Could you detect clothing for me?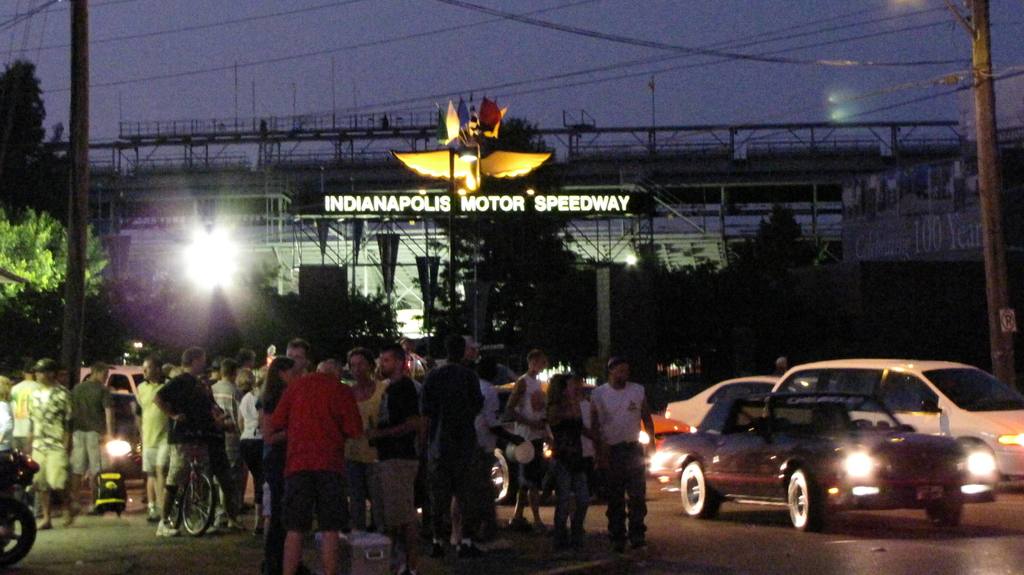
Detection result: crop(212, 371, 241, 500).
